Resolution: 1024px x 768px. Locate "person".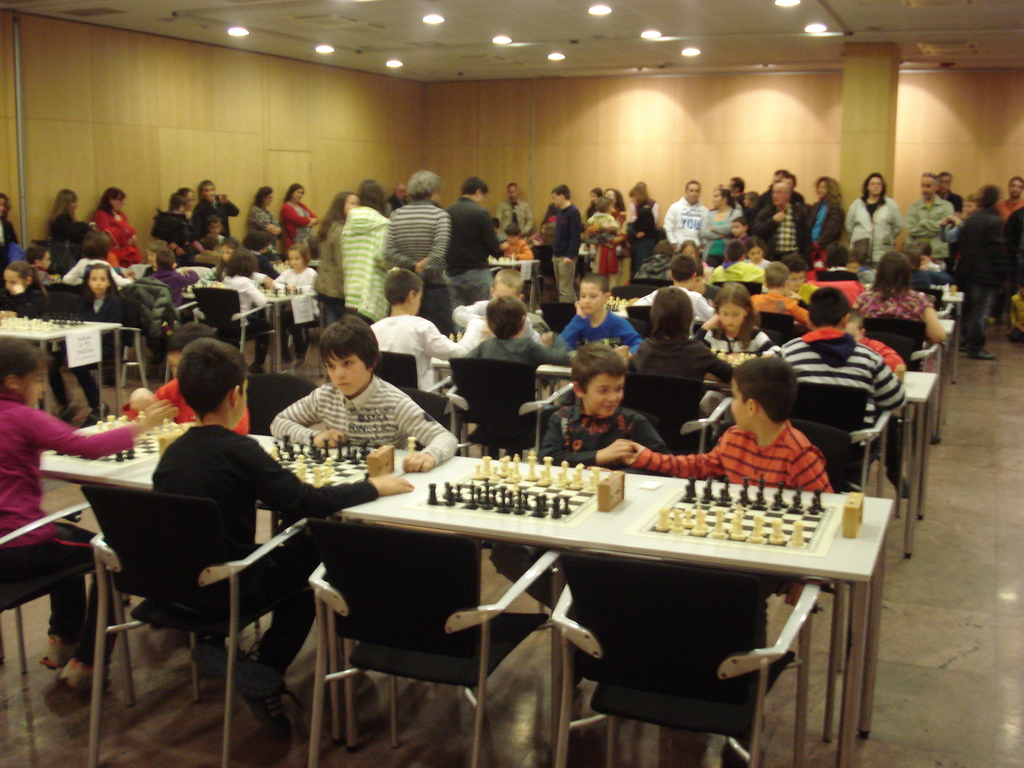
154:324:417:746.
